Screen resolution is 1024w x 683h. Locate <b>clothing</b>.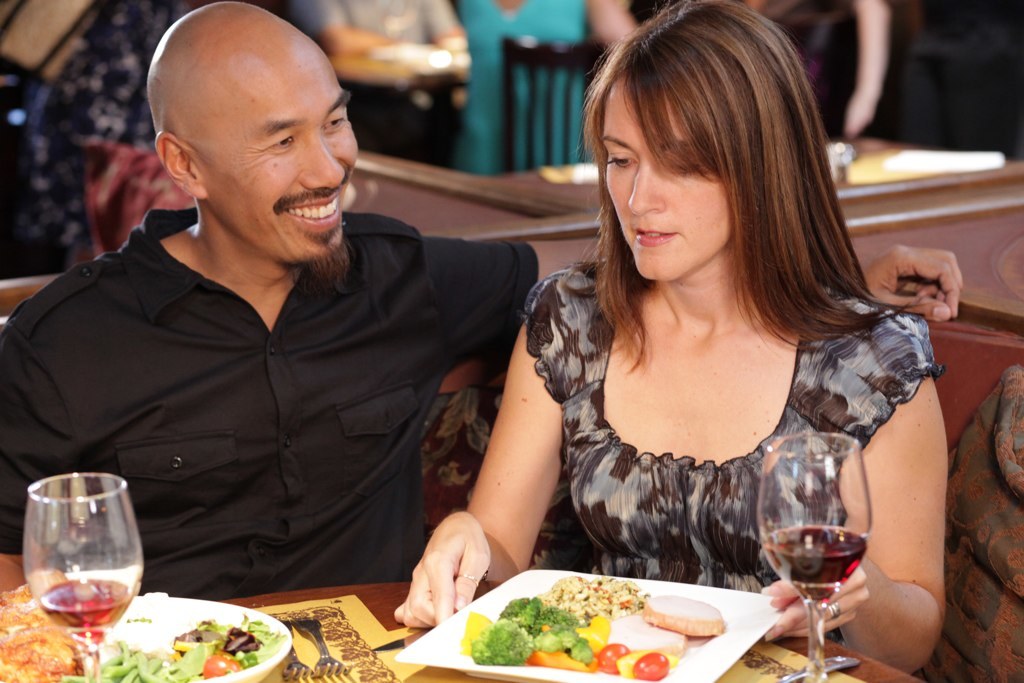
region(501, 196, 924, 590).
